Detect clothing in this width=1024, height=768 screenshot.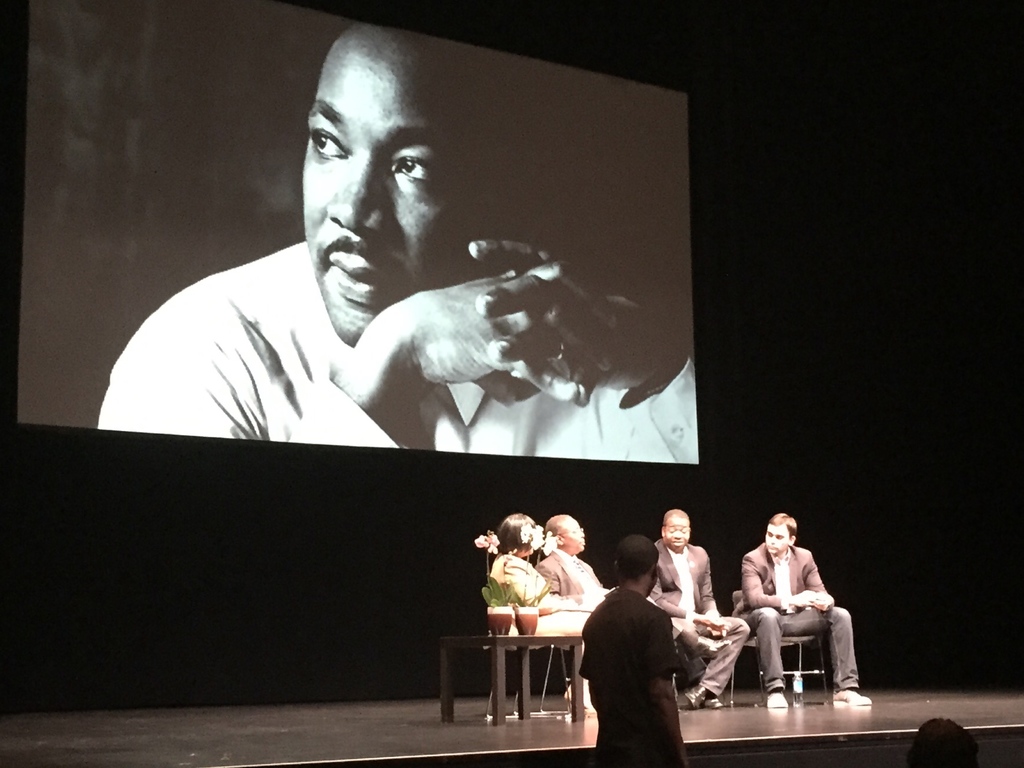
Detection: x1=738, y1=535, x2=857, y2=680.
